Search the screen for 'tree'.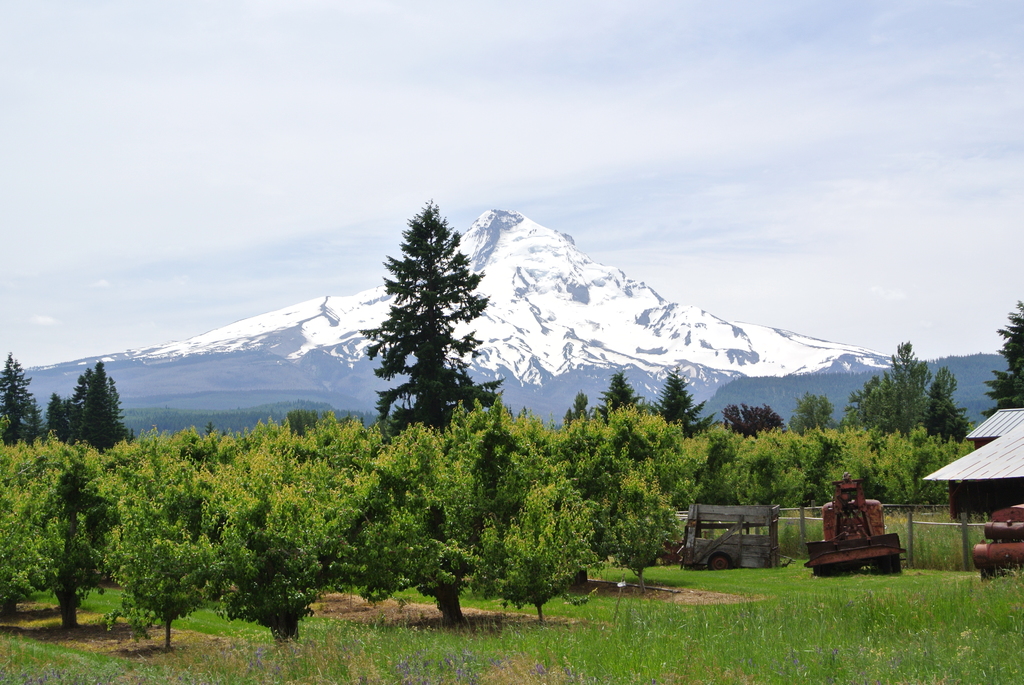
Found at {"x1": 564, "y1": 391, "x2": 596, "y2": 427}.
